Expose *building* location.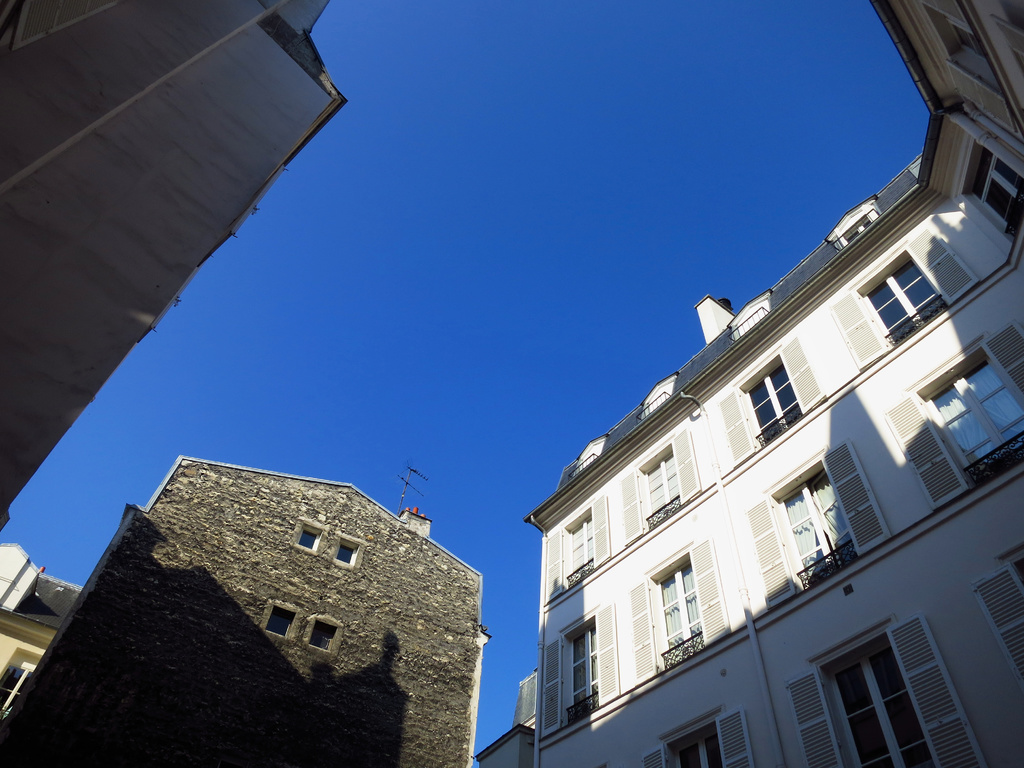
Exposed at locate(0, 449, 485, 765).
